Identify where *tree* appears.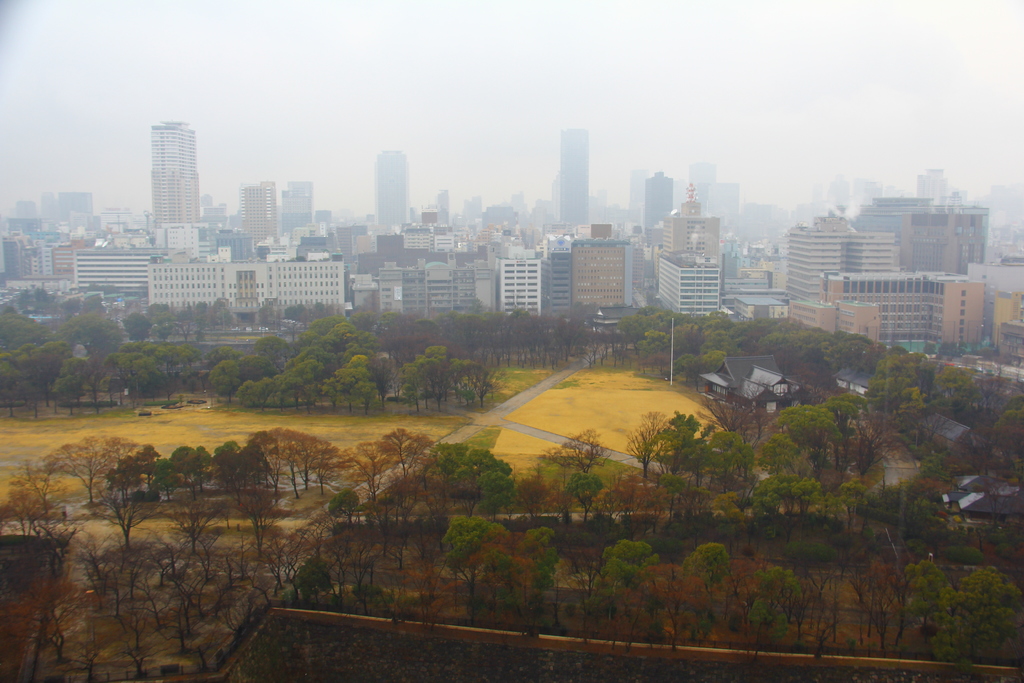
Appears at <box>325,356,385,413</box>.
